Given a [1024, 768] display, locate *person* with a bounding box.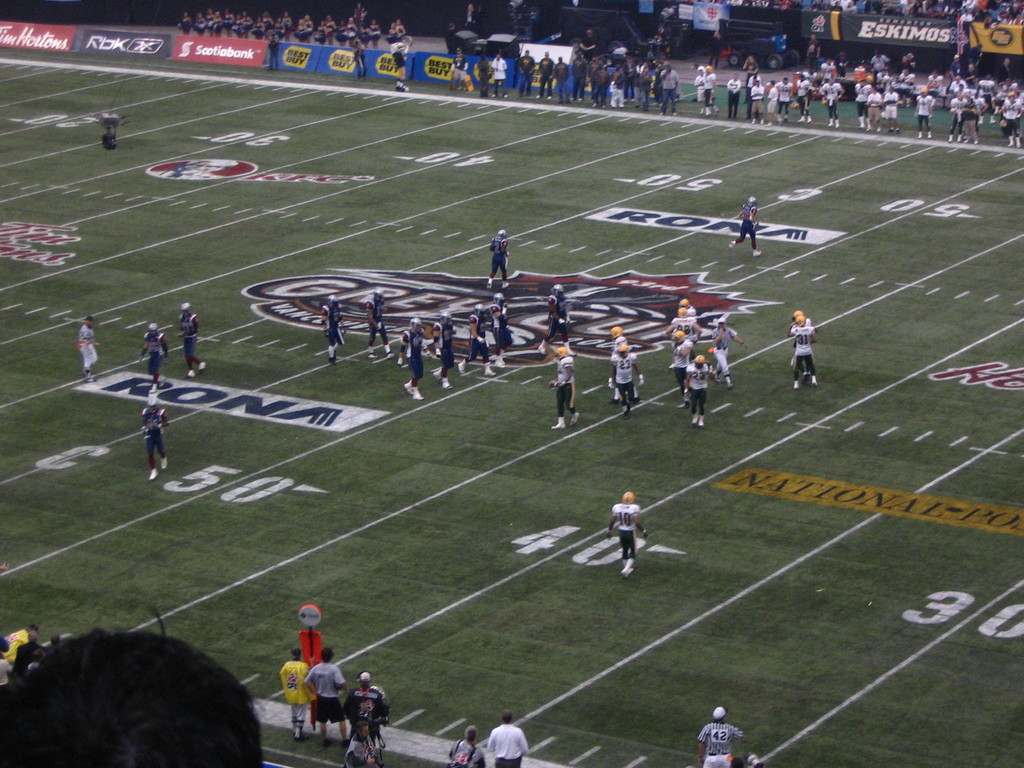
Located: [277, 644, 313, 744].
